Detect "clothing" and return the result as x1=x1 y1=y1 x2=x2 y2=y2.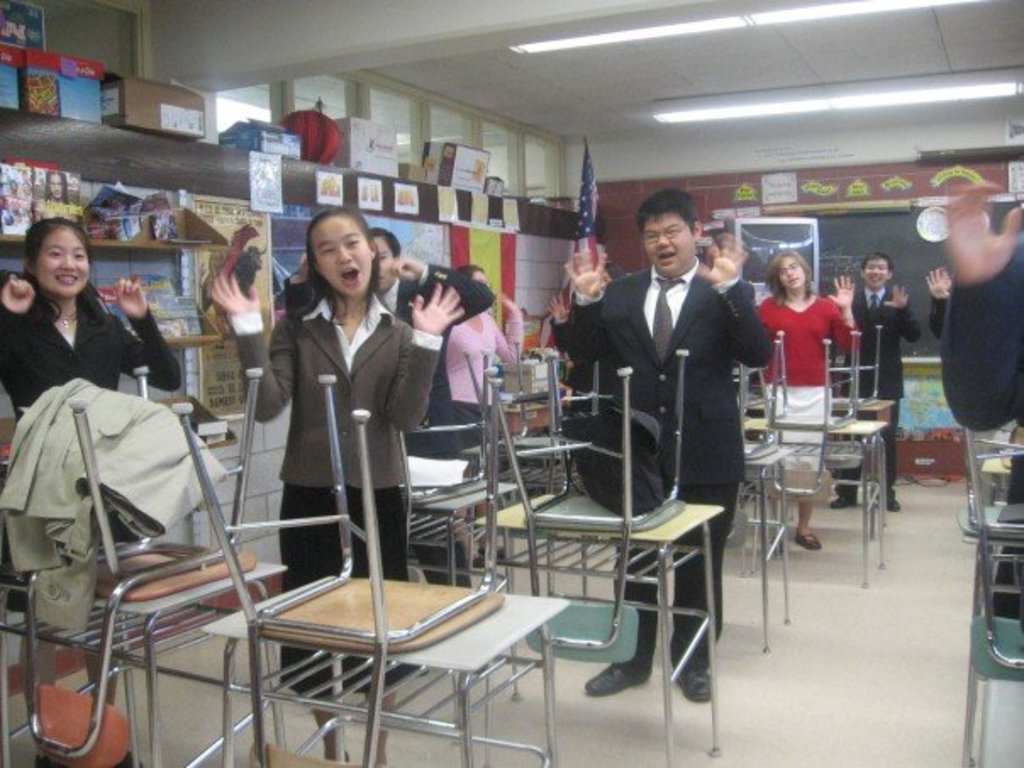
x1=829 y1=275 x2=914 y2=502.
